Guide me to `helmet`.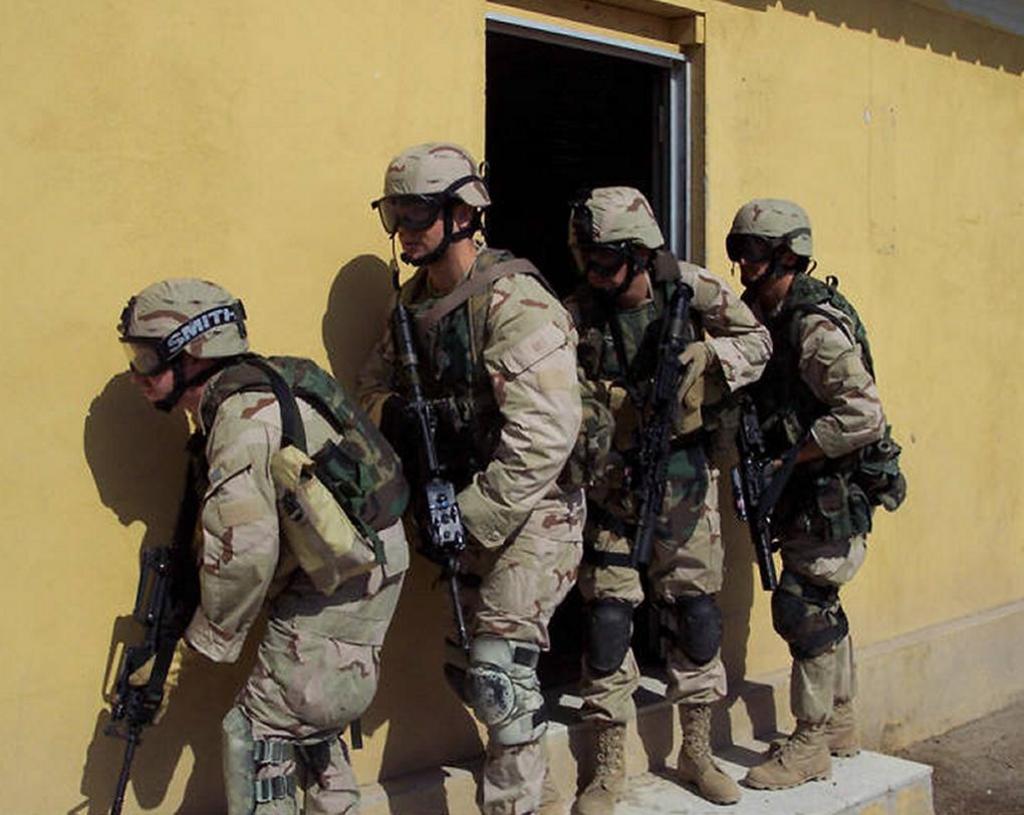
Guidance: select_region(569, 187, 665, 291).
